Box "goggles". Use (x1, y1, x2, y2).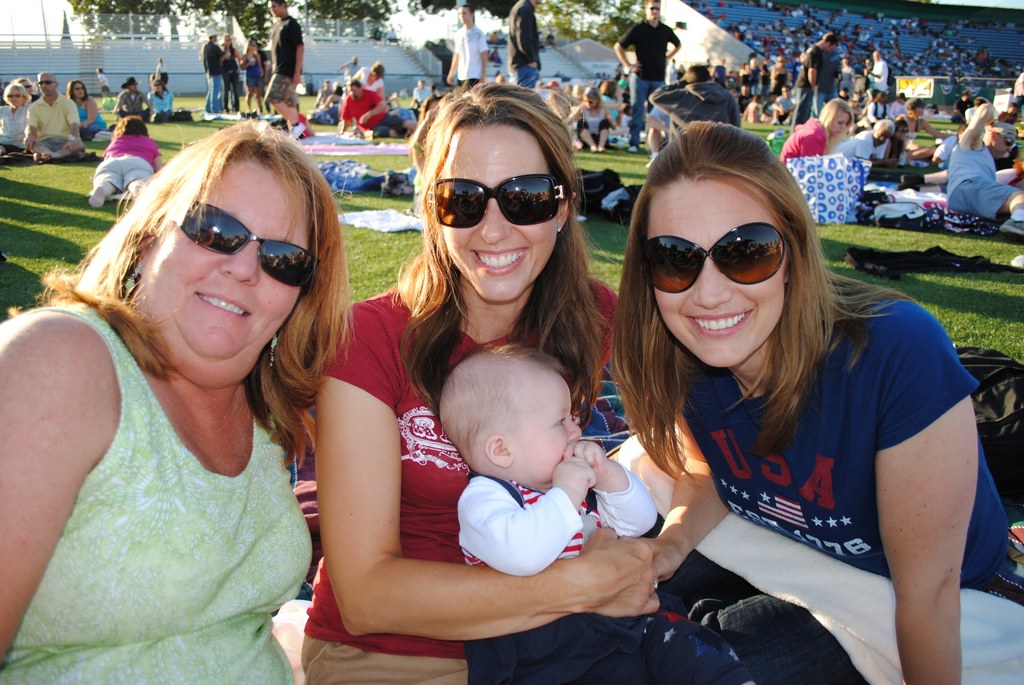
(36, 78, 56, 86).
